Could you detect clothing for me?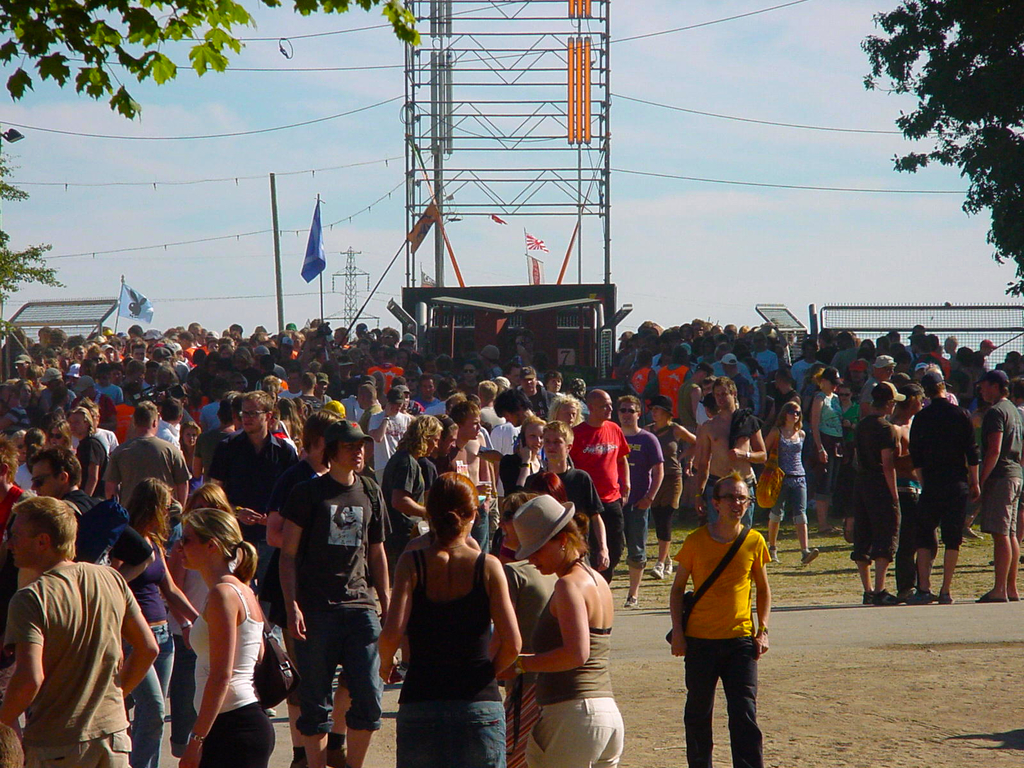
Detection result: 392 550 503 767.
